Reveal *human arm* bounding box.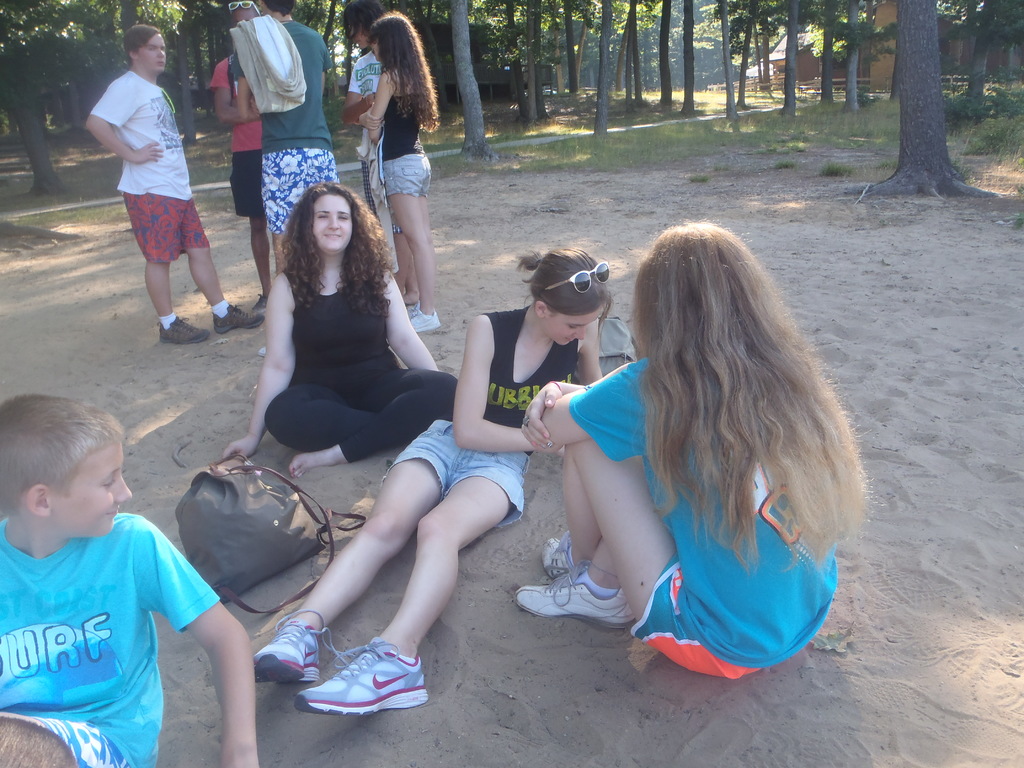
Revealed: <region>234, 54, 255, 122</region>.
